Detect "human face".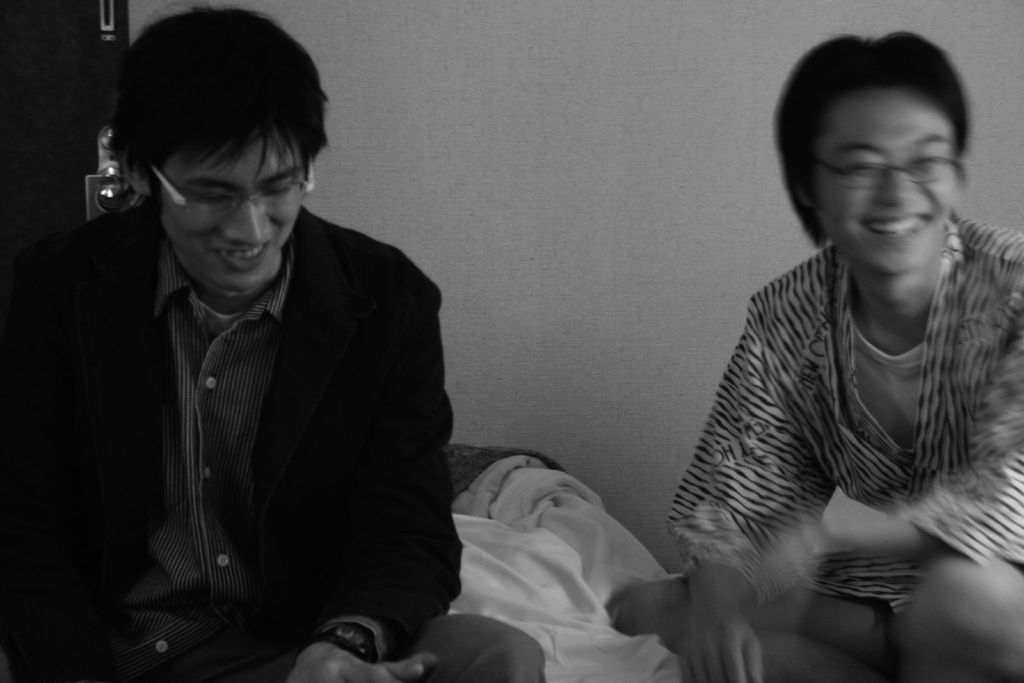
Detected at [left=821, top=86, right=960, bottom=276].
